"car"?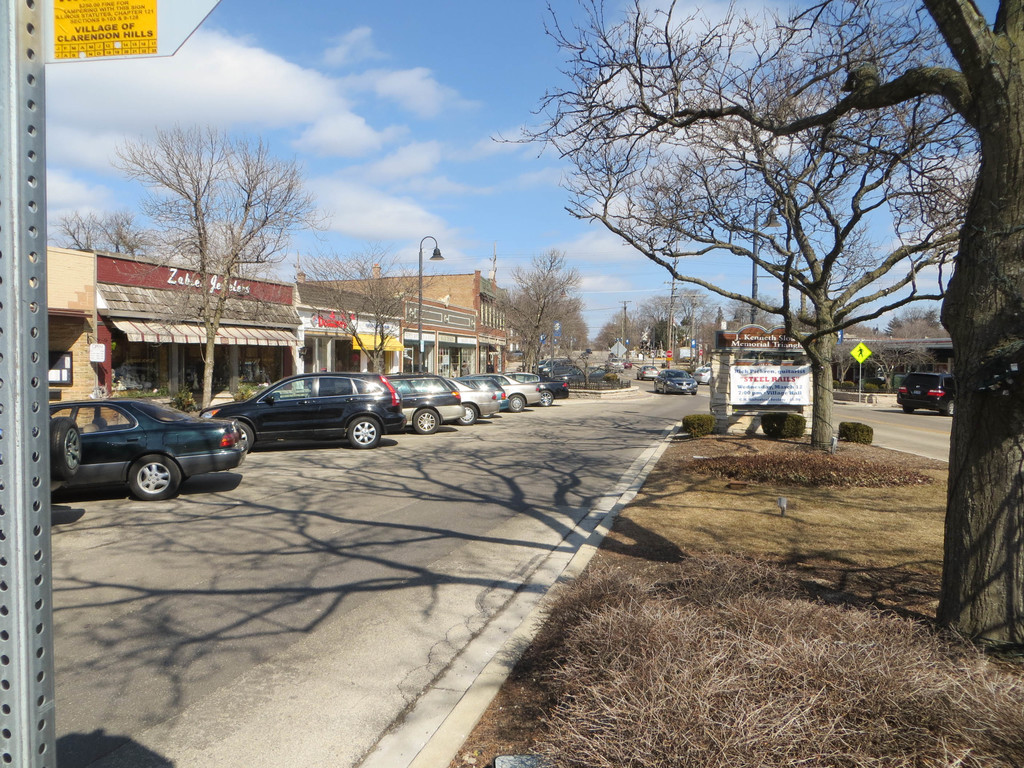
bbox=[652, 371, 698, 390]
